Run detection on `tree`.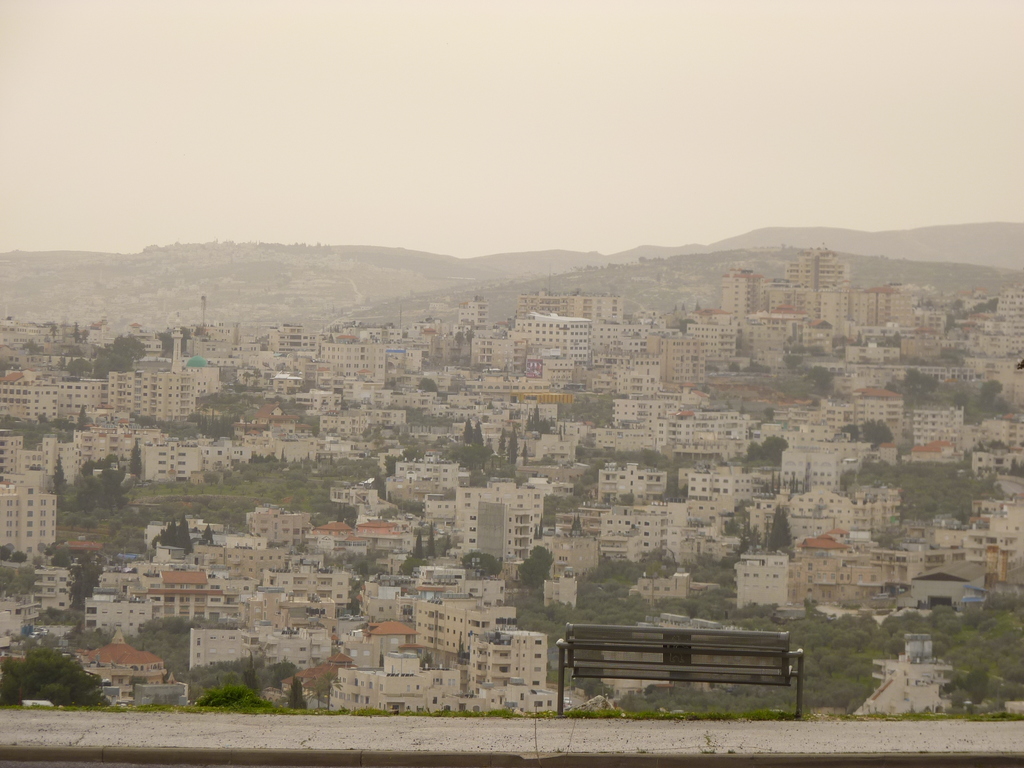
Result: rect(774, 472, 782, 493).
